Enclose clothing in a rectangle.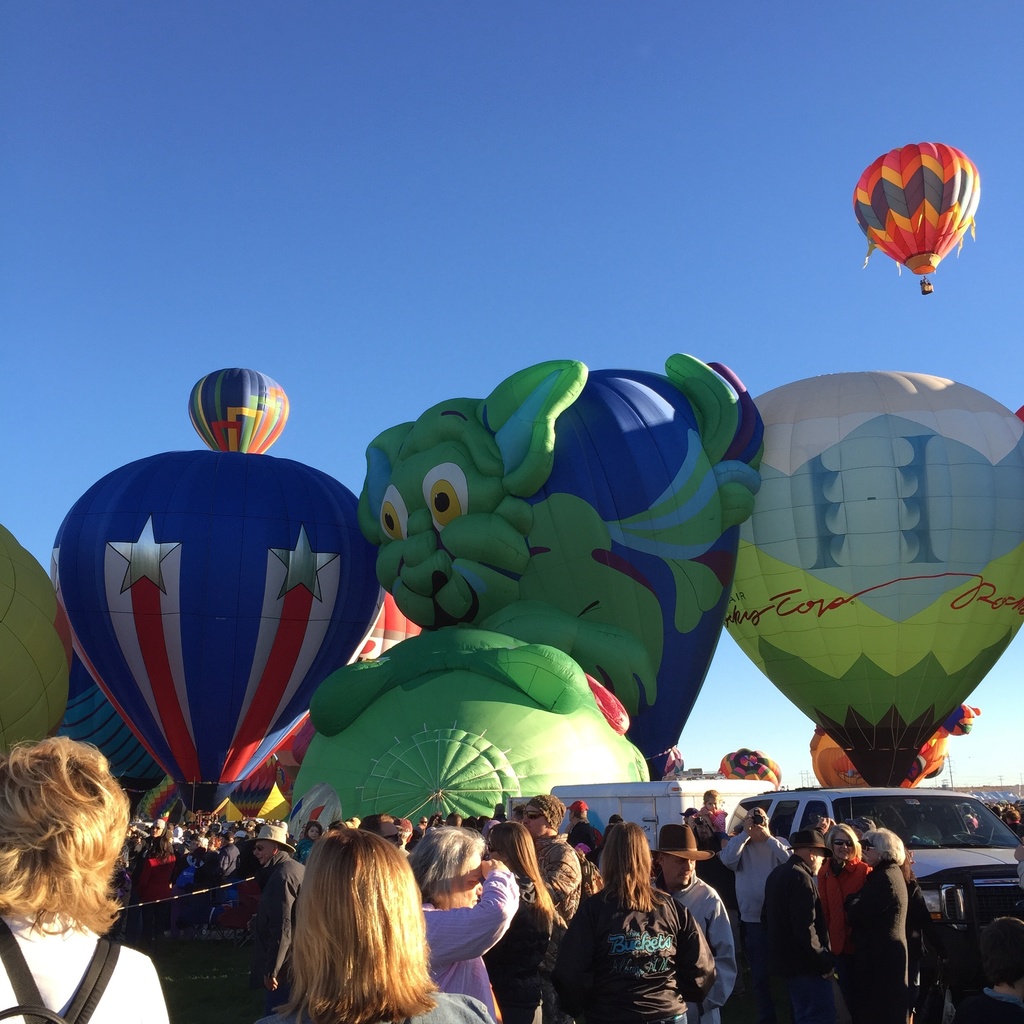
pyautogui.locateOnScreen(756, 856, 828, 1023).
